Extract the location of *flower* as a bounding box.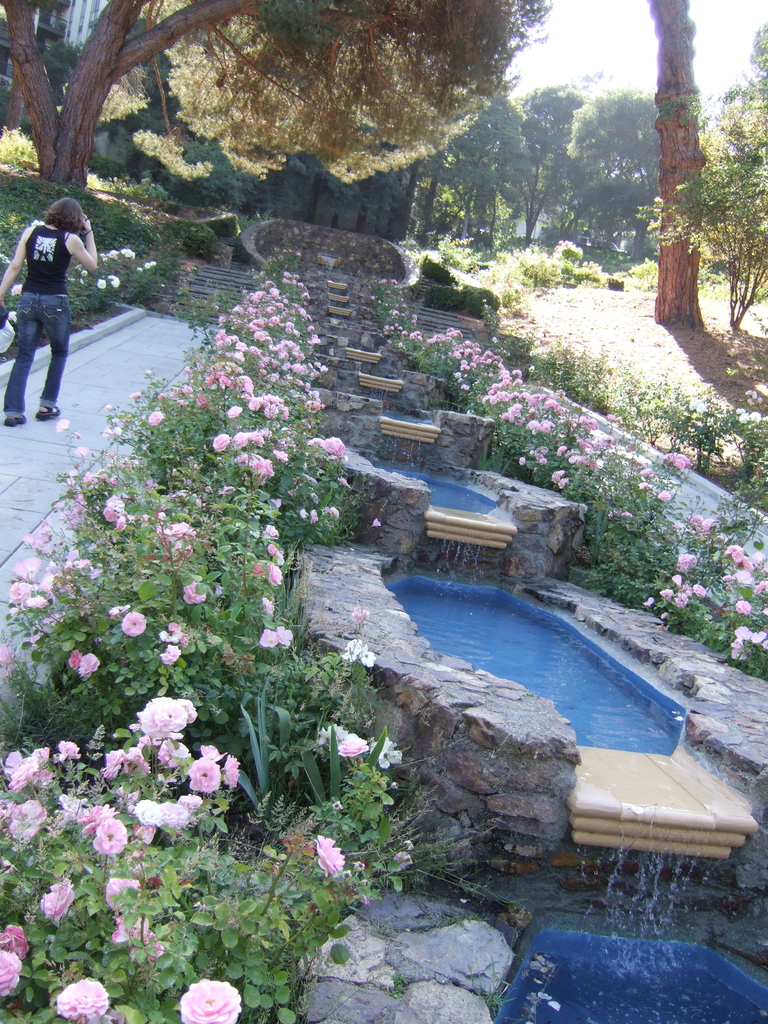
(0, 943, 18, 996).
